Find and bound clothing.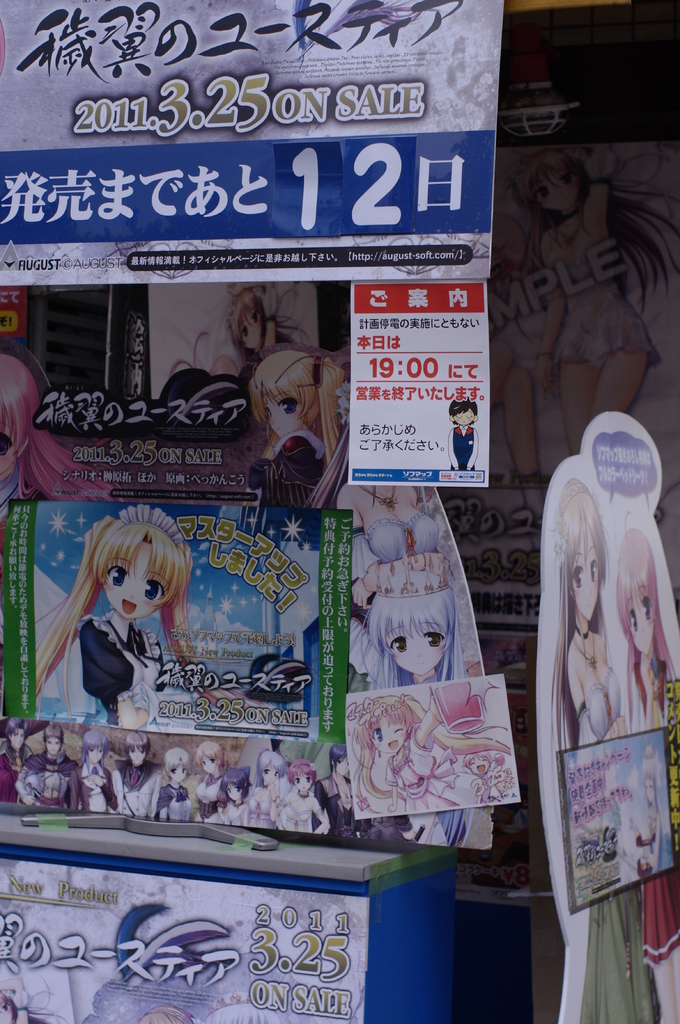
Bound: l=640, t=666, r=679, b=965.
